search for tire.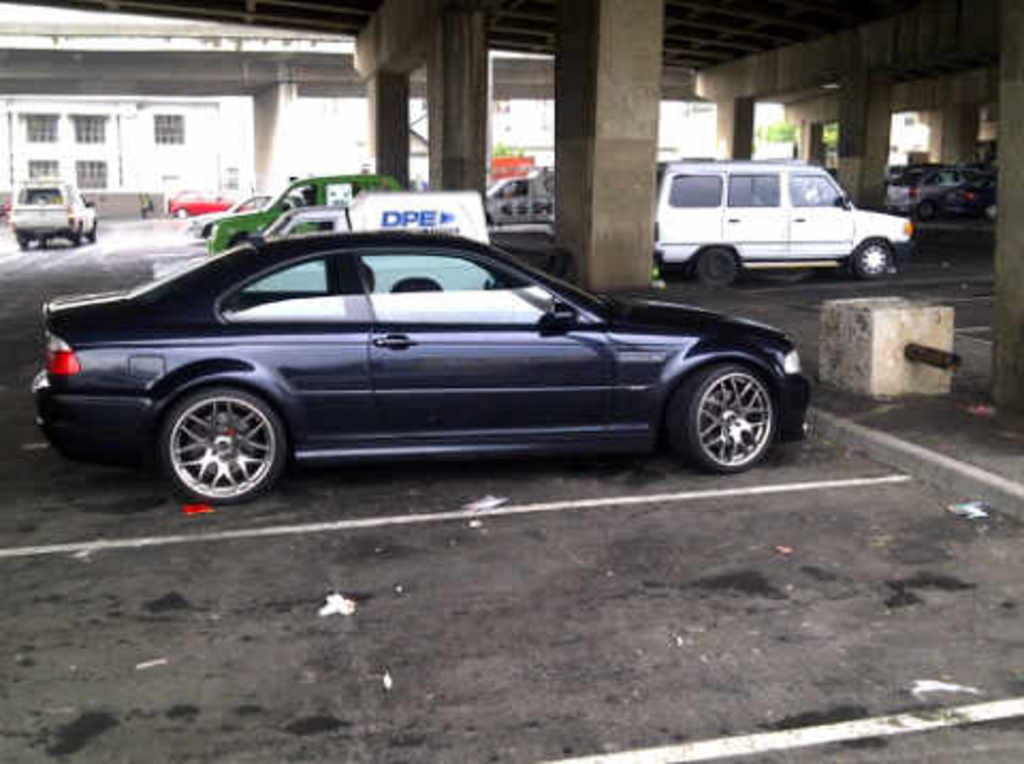
Found at 228 230 265 245.
